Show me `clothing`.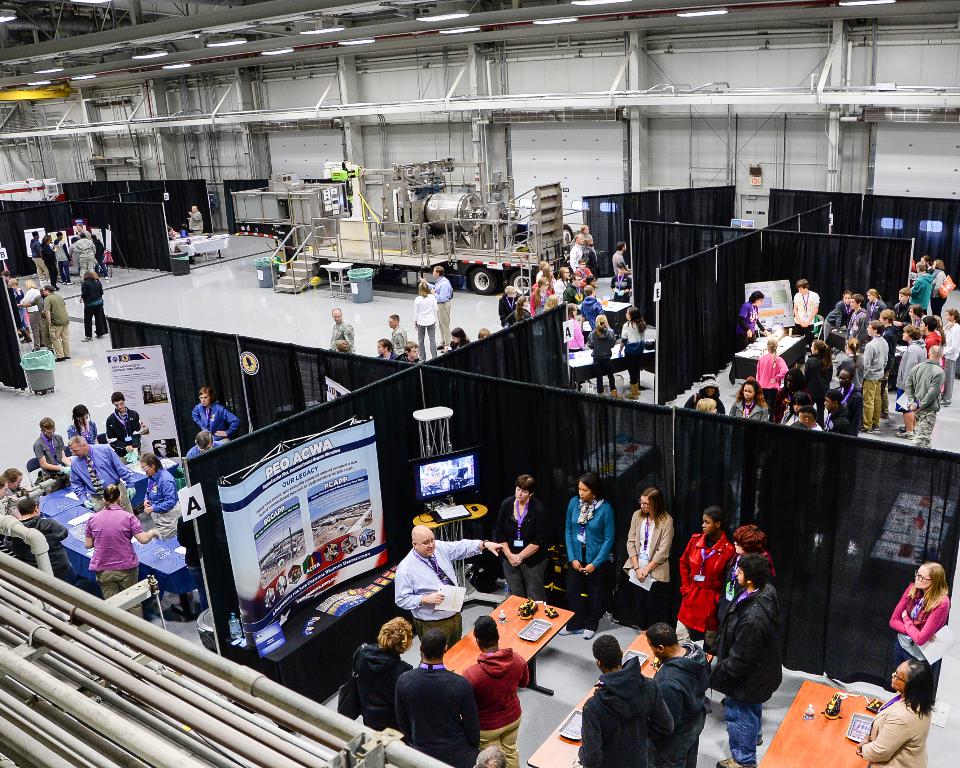
`clothing` is here: [28,238,44,284].
